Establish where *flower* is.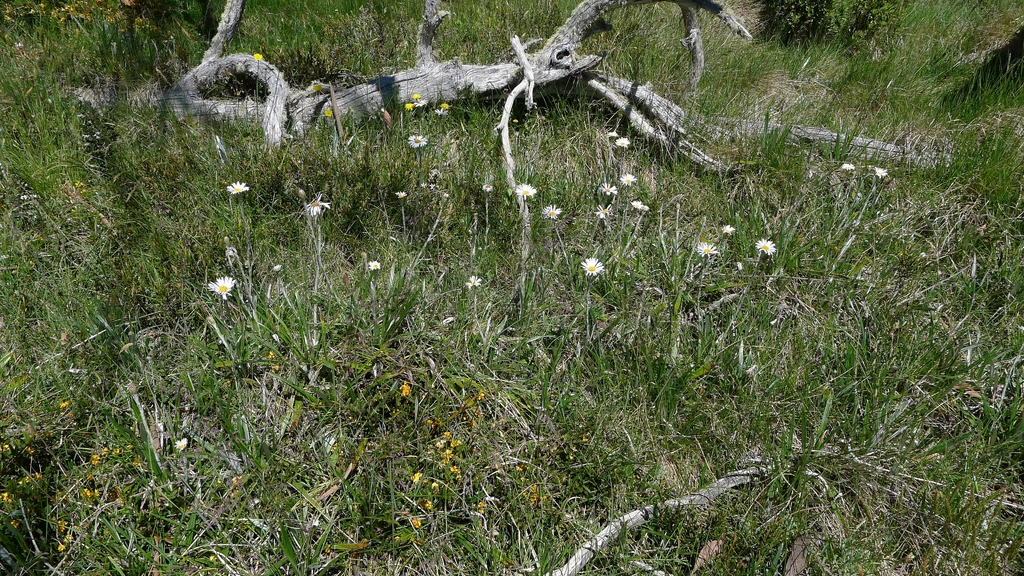
Established at 405/134/429/149.
